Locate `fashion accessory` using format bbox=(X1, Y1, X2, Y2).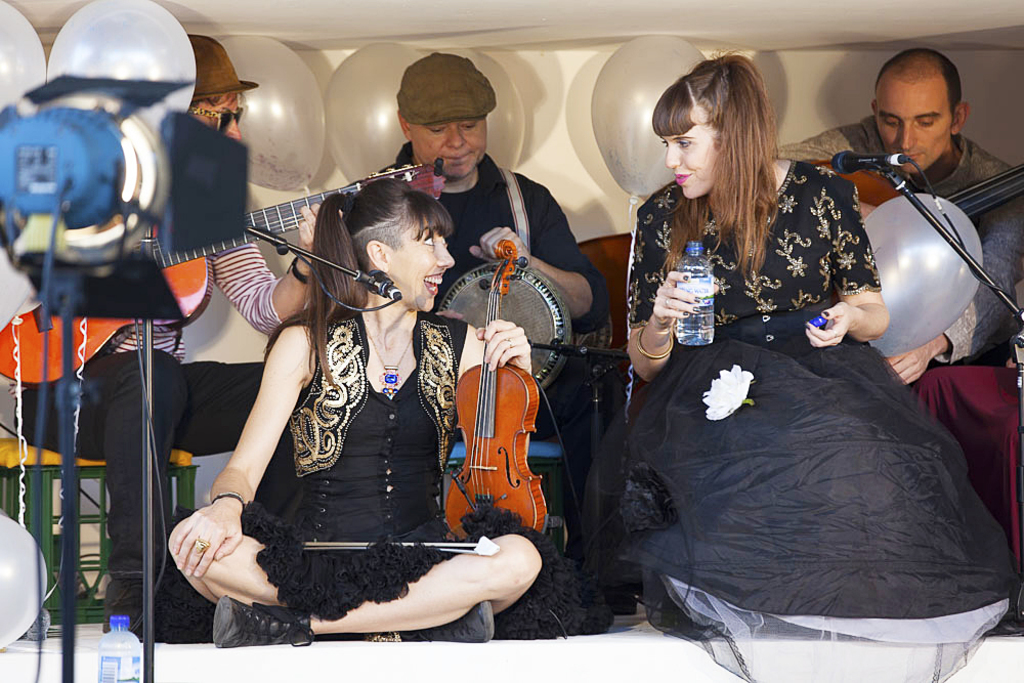
bbox=(692, 297, 699, 298).
